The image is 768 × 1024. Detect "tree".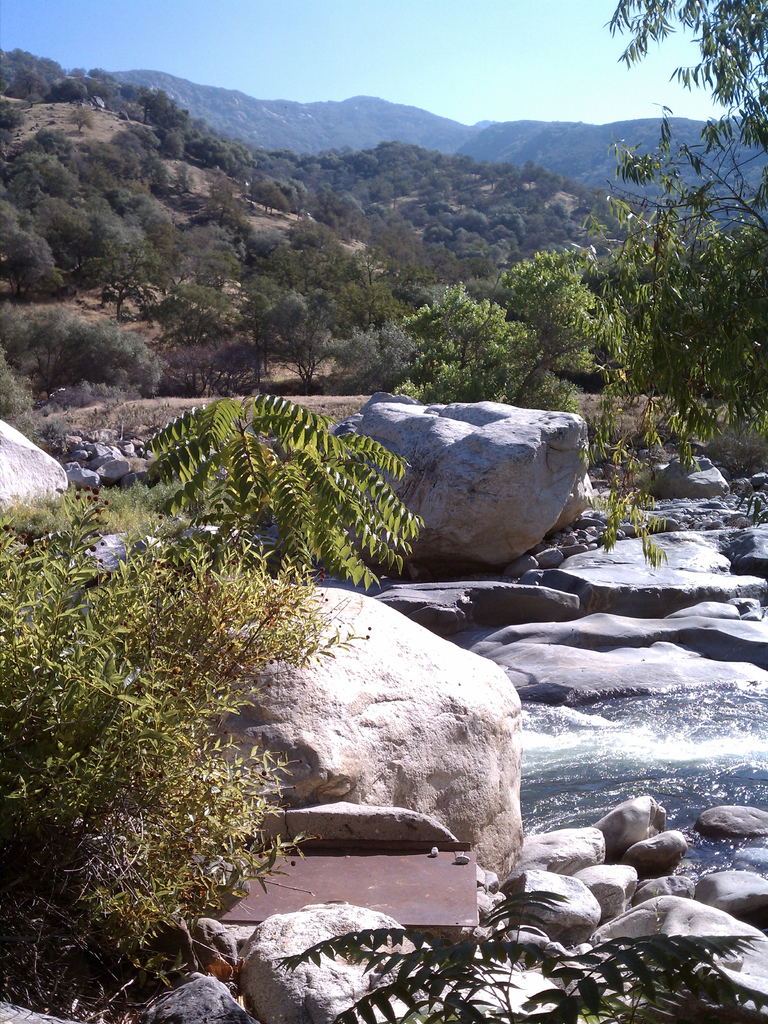
Detection: (390, 241, 627, 415).
